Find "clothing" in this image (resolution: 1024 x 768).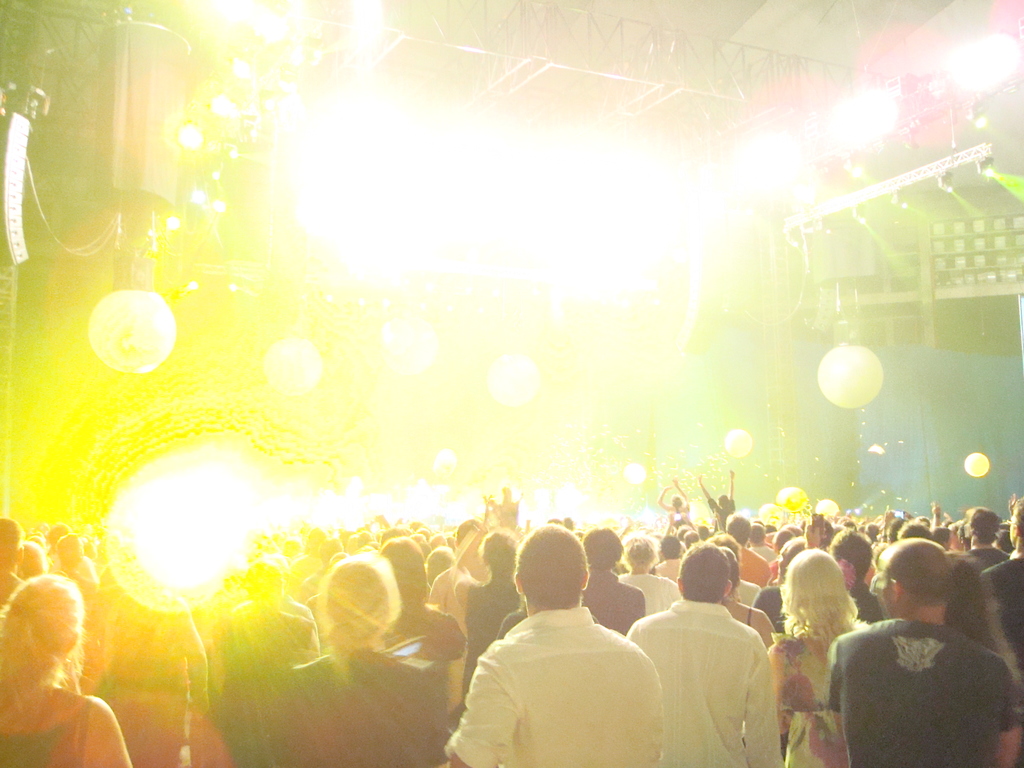
<bbox>280, 595, 327, 662</bbox>.
